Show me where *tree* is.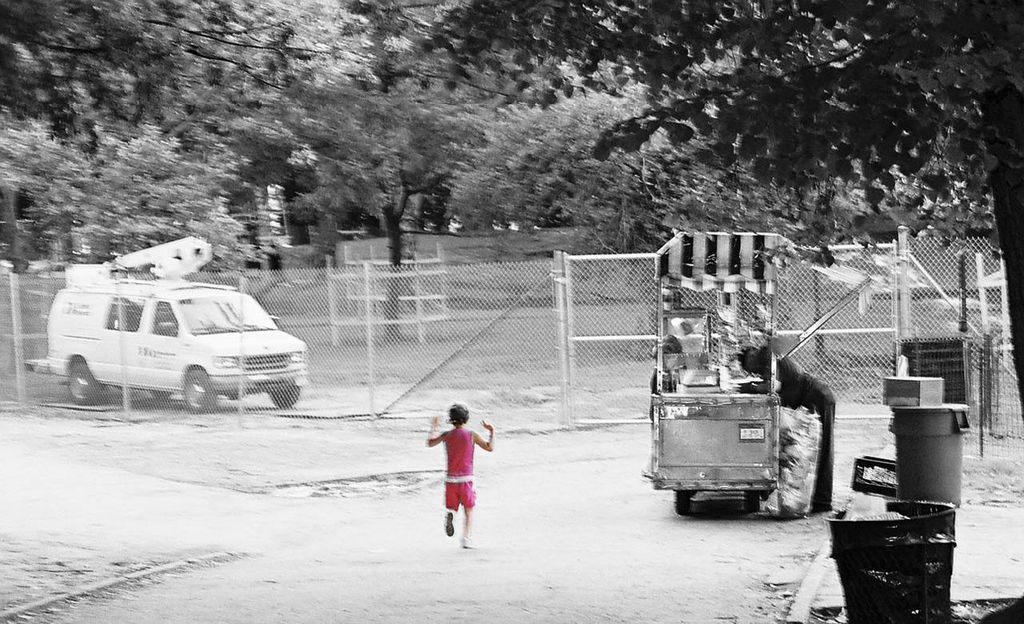
*tree* is at 262:0:508:348.
